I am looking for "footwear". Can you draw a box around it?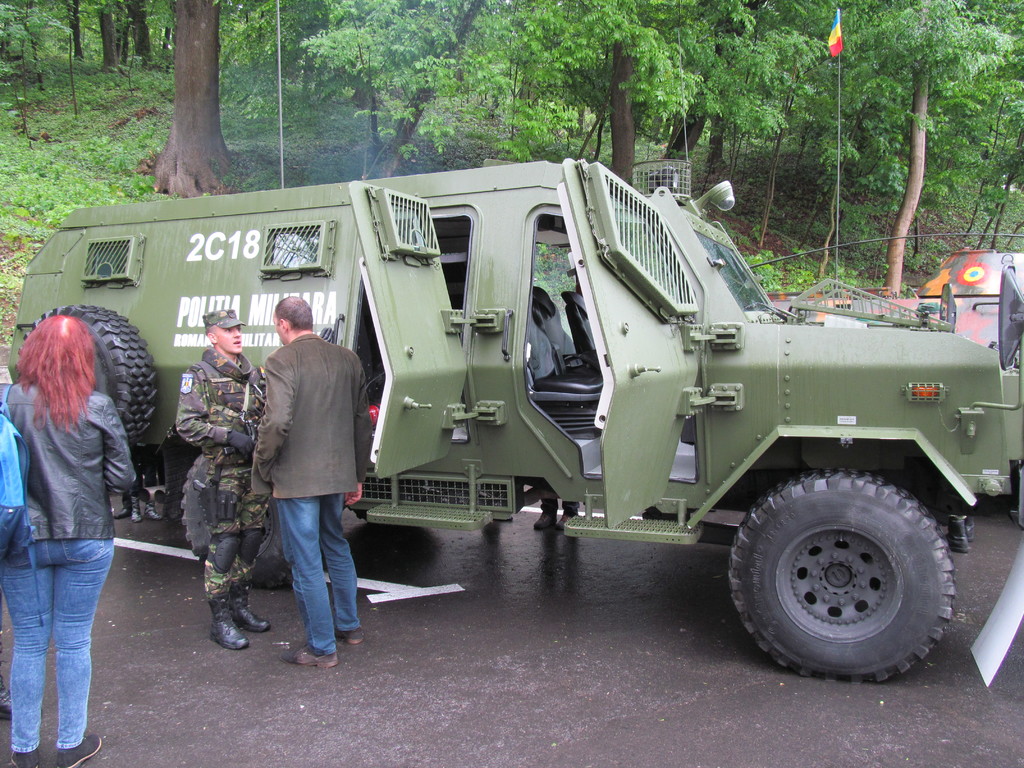
Sure, the bounding box is region(941, 520, 972, 559).
